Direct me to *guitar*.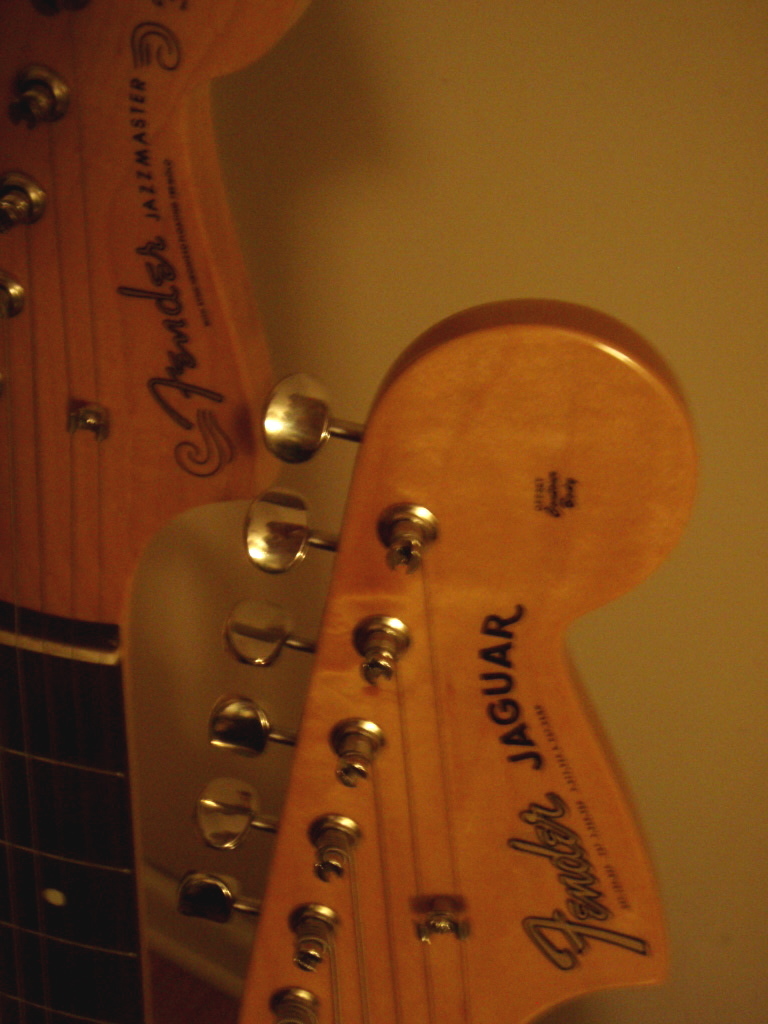
Direction: region(176, 292, 697, 1023).
